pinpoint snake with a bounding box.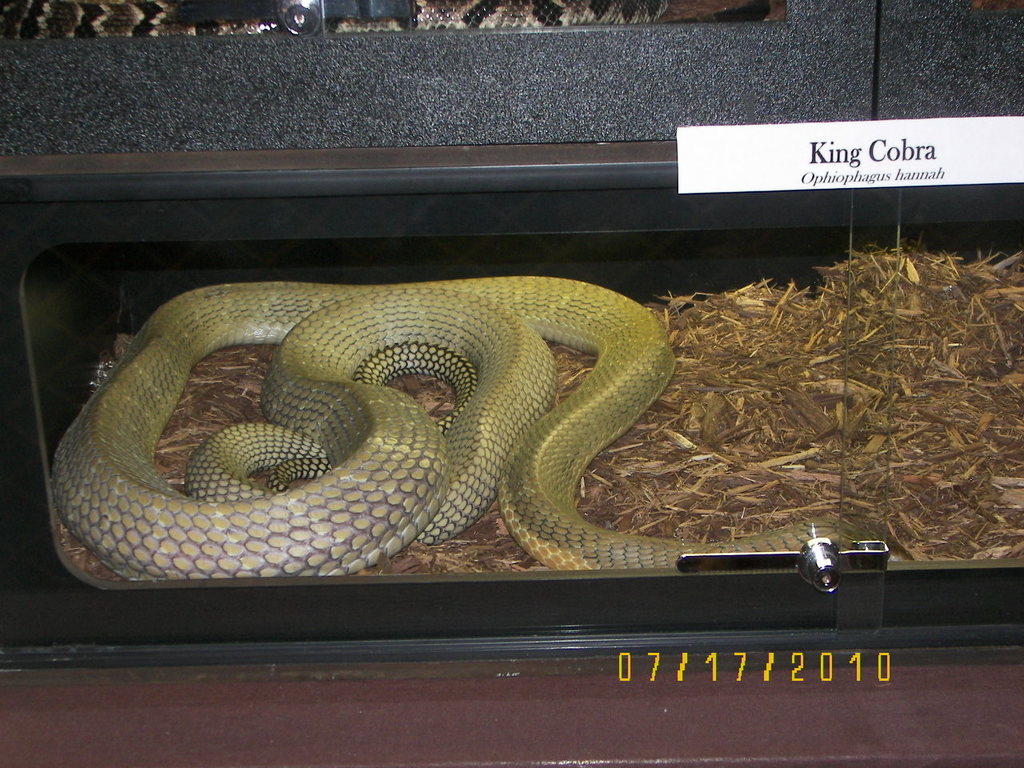
BBox(54, 276, 866, 575).
